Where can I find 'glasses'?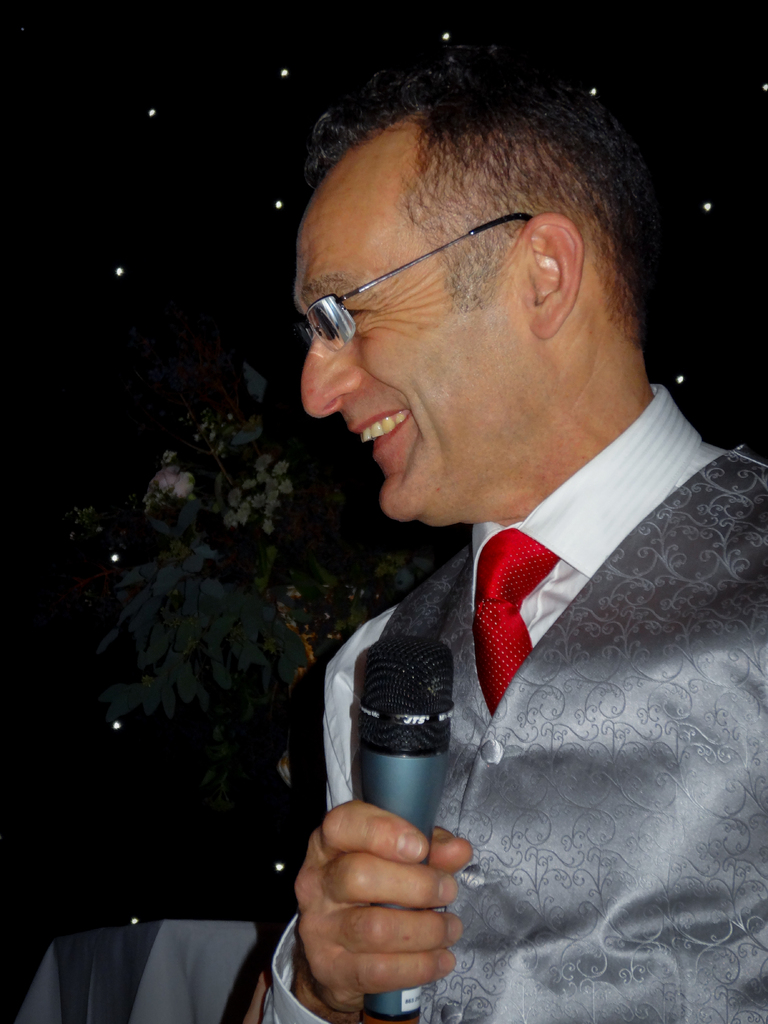
You can find it at bbox=(296, 209, 529, 349).
